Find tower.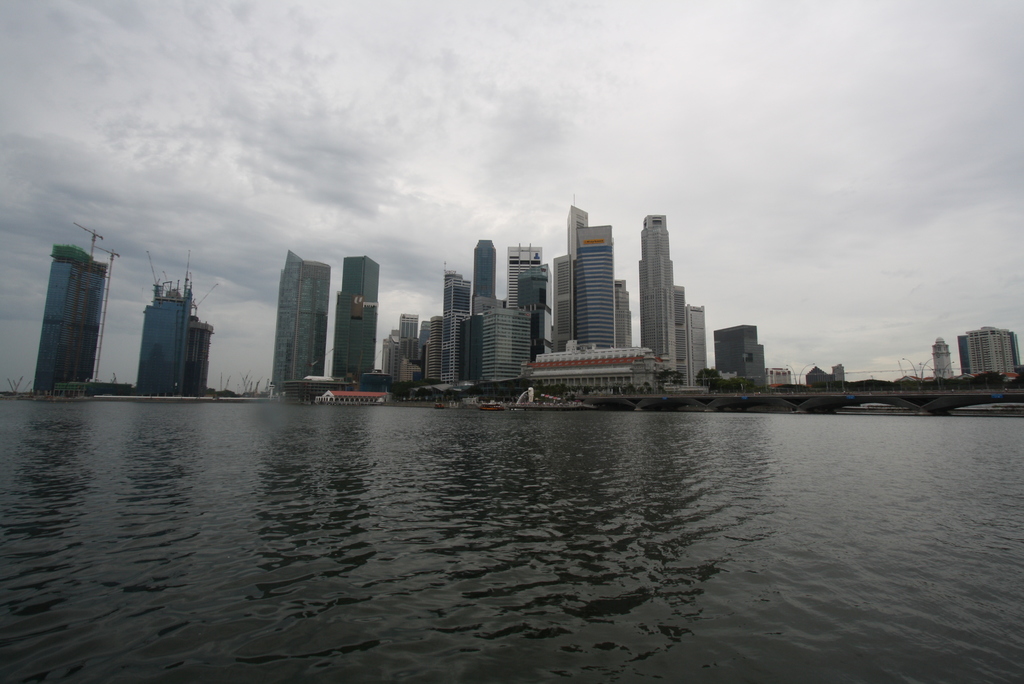
<box>552,257,573,347</box>.
